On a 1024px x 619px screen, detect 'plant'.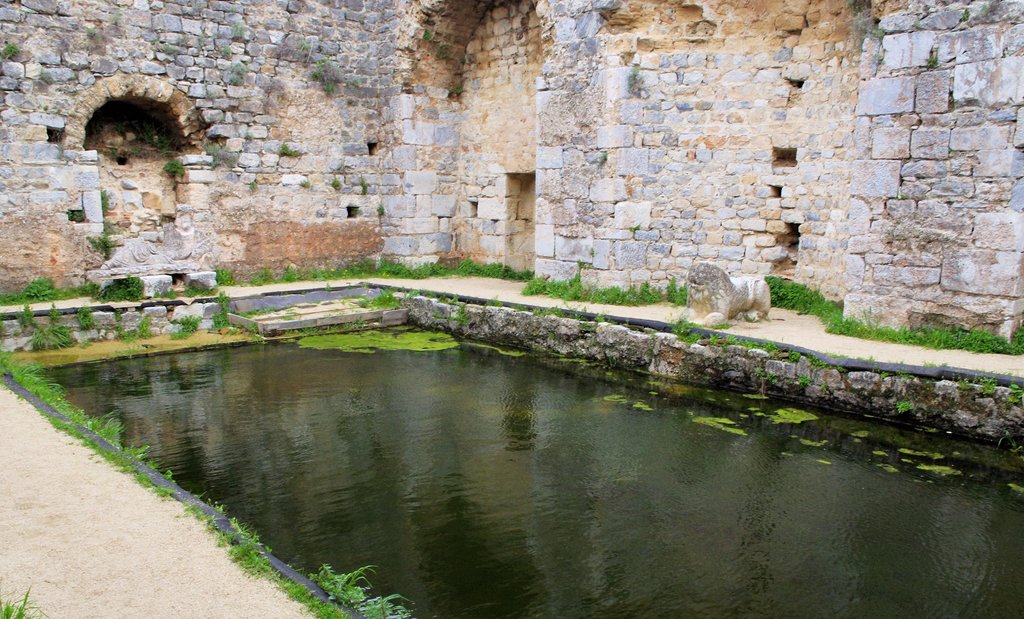
BBox(957, 379, 976, 388).
